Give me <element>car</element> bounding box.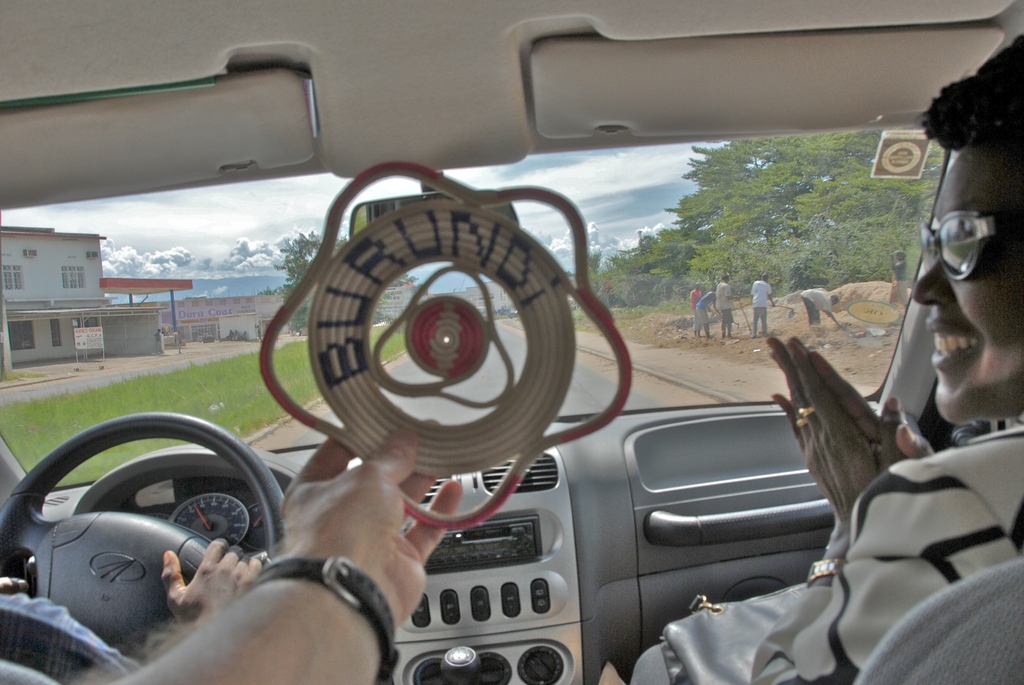
[0,0,1019,684].
